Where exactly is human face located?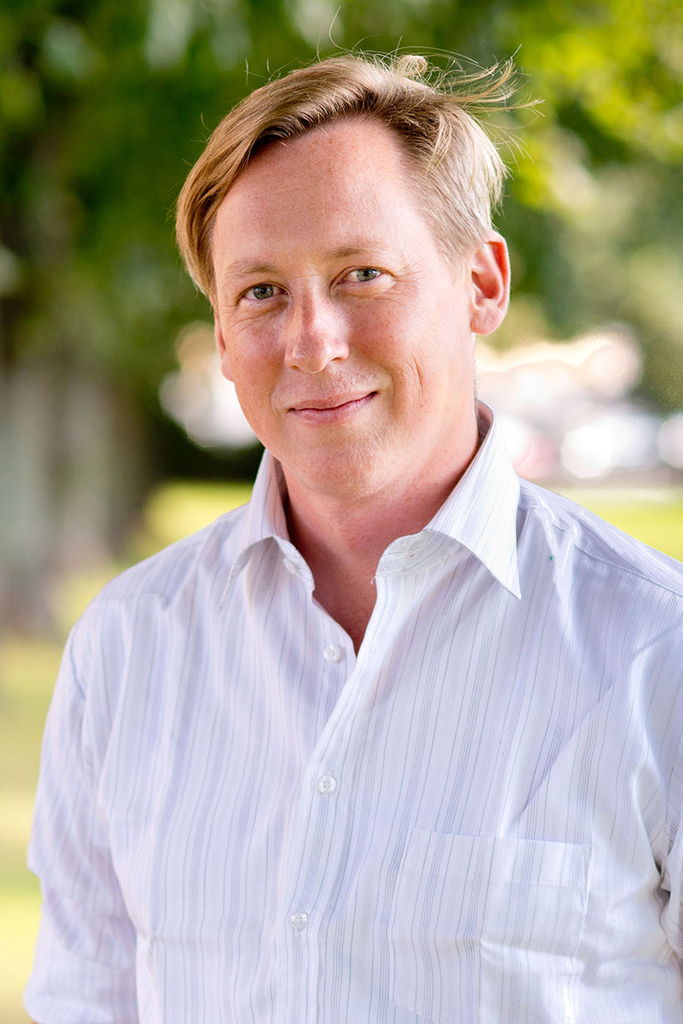
Its bounding box is 214:118:471:502.
